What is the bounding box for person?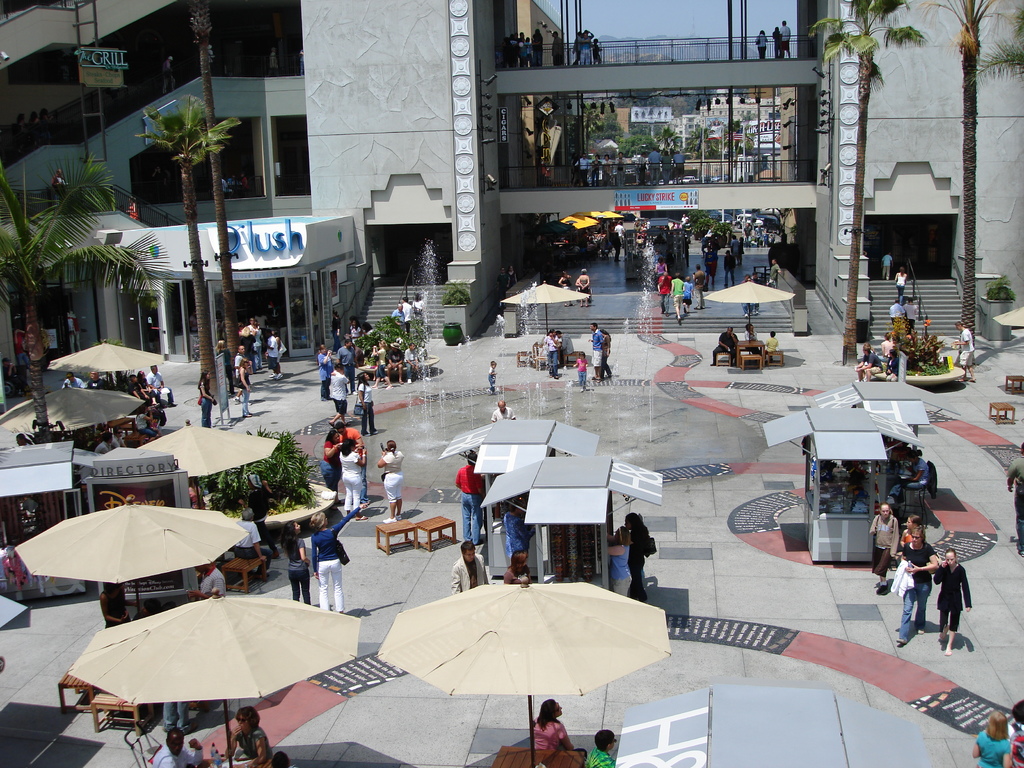
[549,29,564,68].
